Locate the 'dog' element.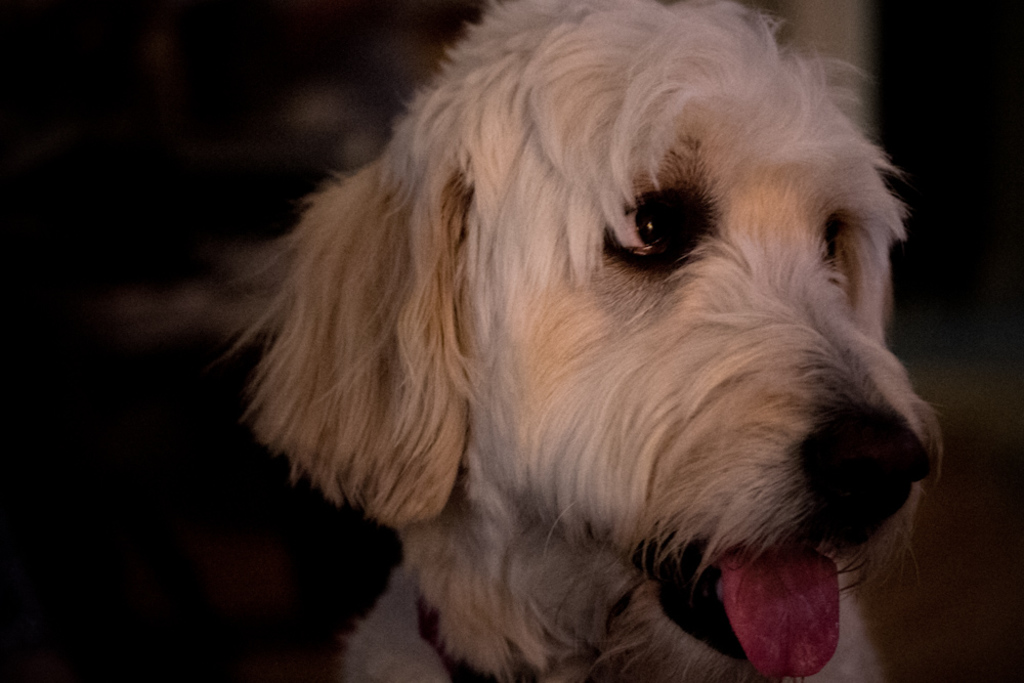
Element bbox: locate(217, 0, 949, 682).
